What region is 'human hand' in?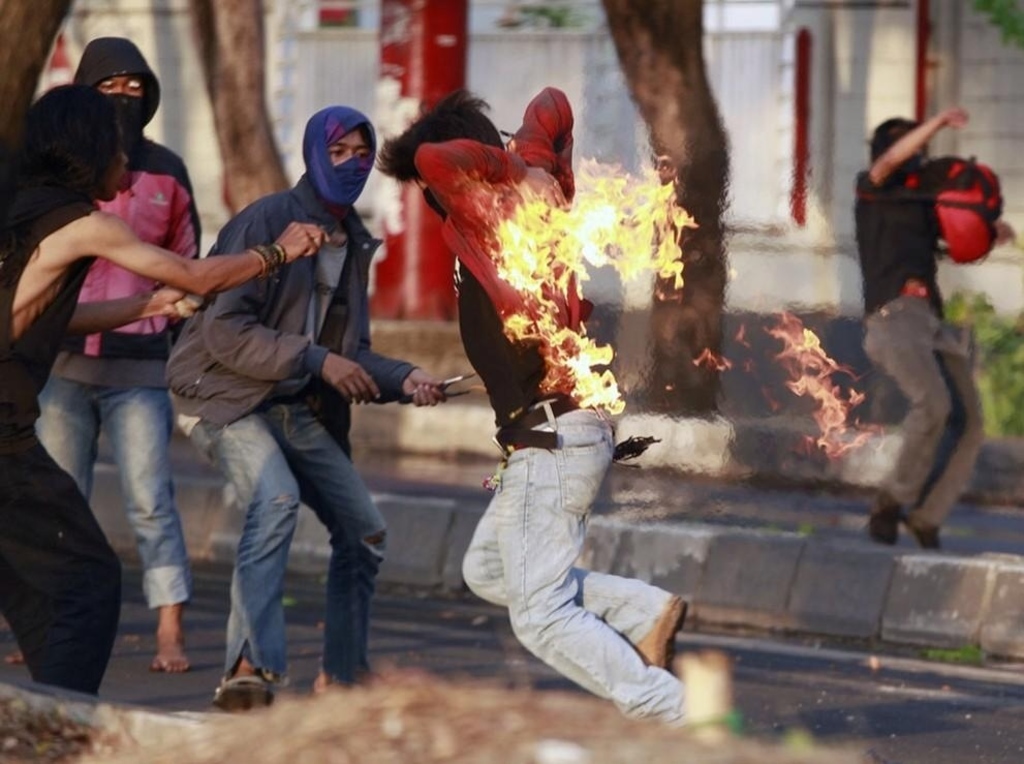
x1=156 y1=285 x2=206 y2=325.
